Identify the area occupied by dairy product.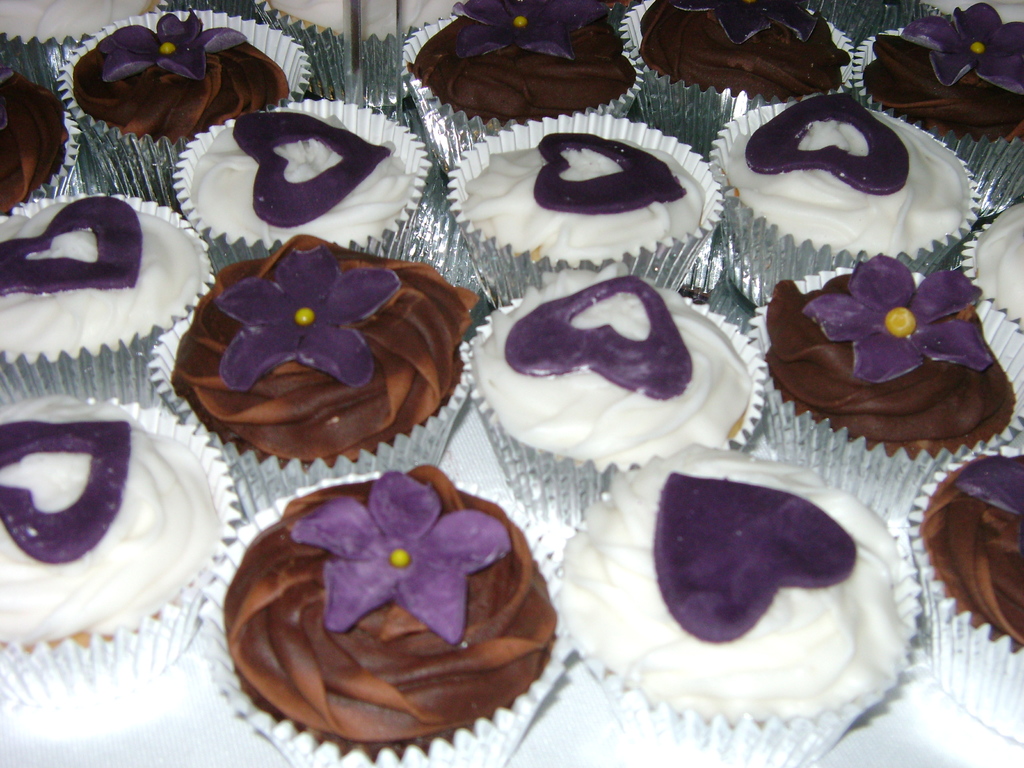
Area: bbox(559, 450, 934, 737).
